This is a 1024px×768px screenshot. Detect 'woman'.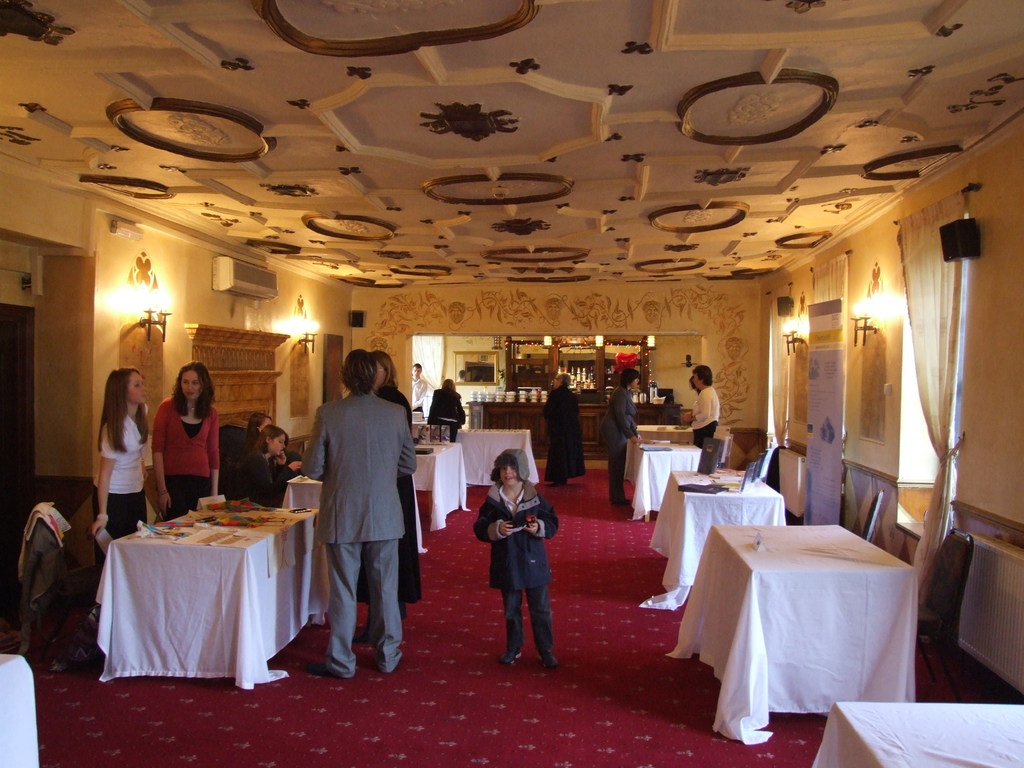
pyautogui.locateOnScreen(229, 425, 303, 508).
